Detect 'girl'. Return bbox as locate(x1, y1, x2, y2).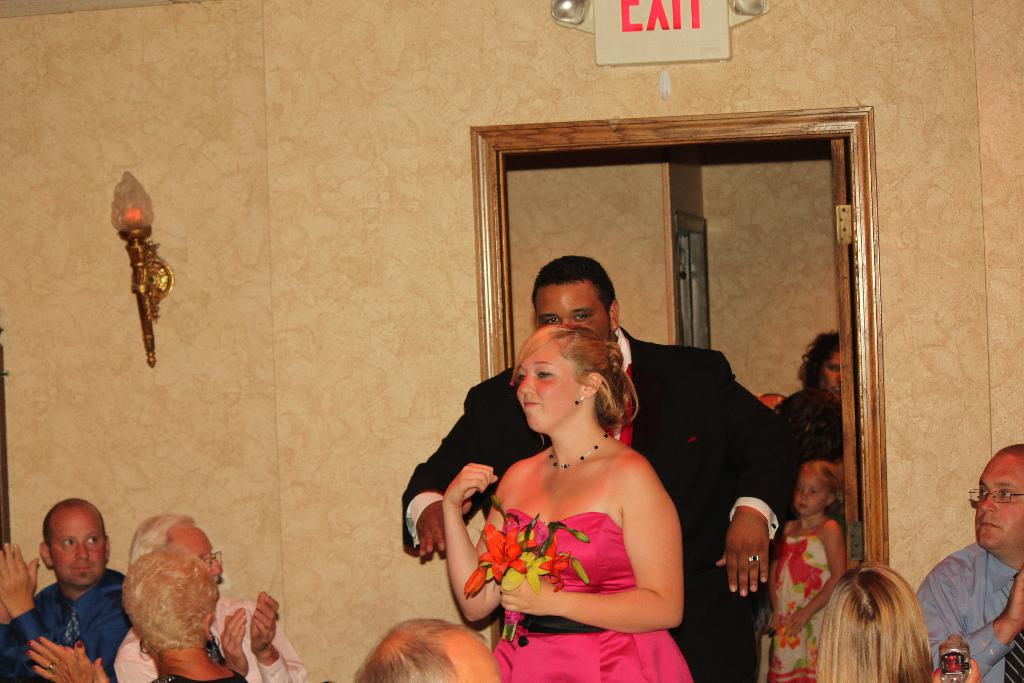
locate(765, 462, 849, 682).
